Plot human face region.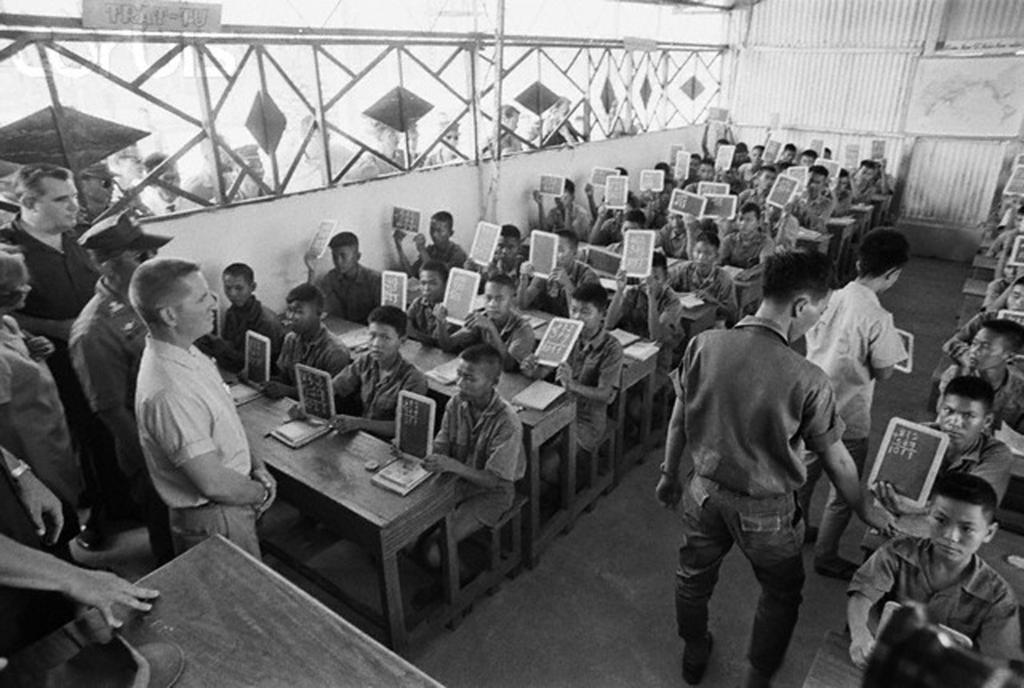
Plotted at 799, 292, 836, 342.
